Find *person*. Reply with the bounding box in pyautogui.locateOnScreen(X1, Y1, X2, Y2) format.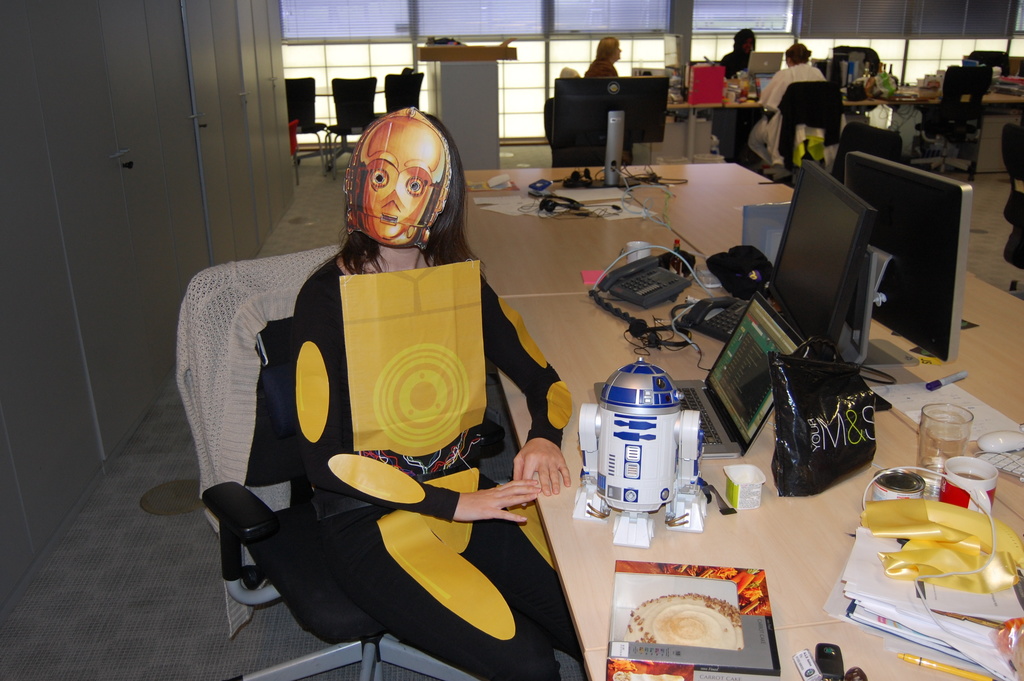
pyautogui.locateOnScreen(288, 110, 584, 680).
